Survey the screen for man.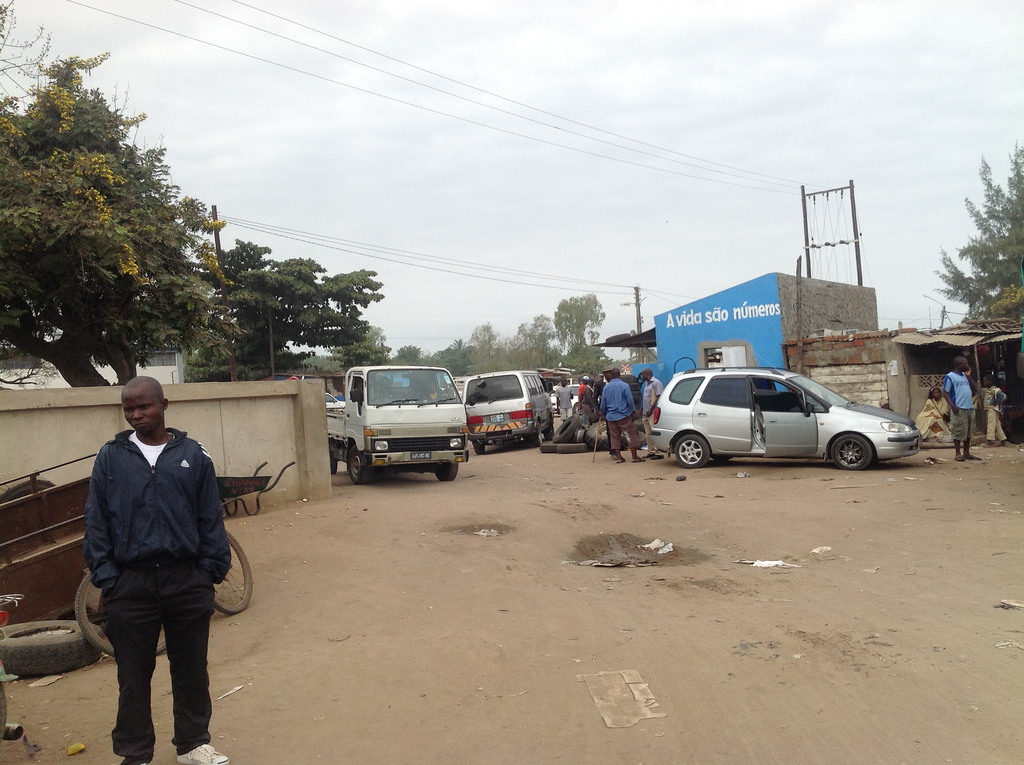
Survey found: (x1=593, y1=360, x2=646, y2=465).
